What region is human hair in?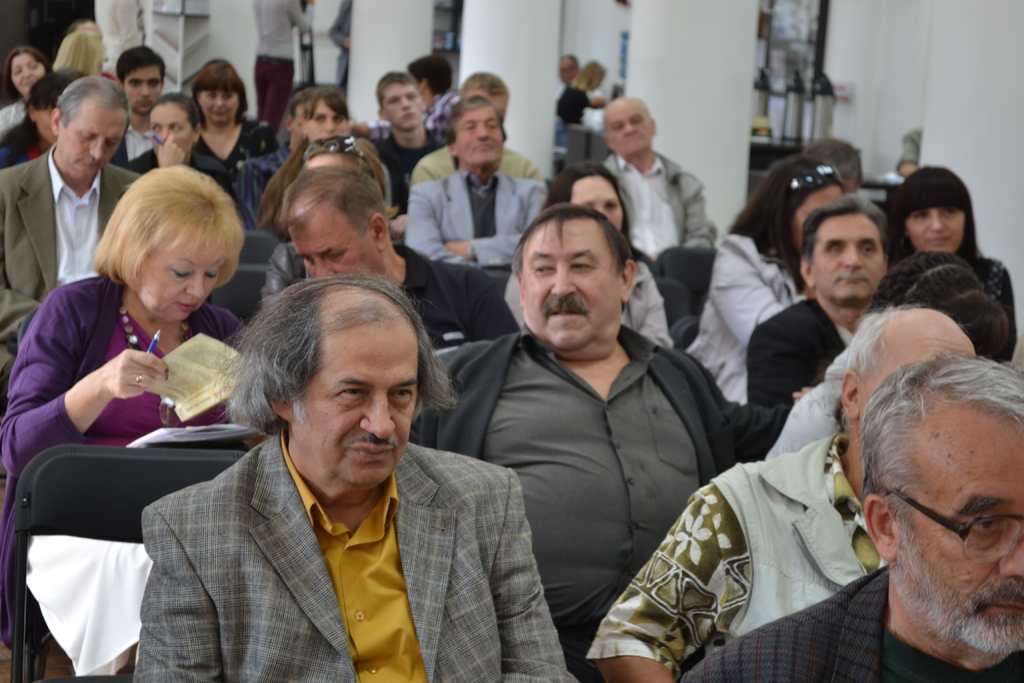
detection(375, 69, 421, 106).
